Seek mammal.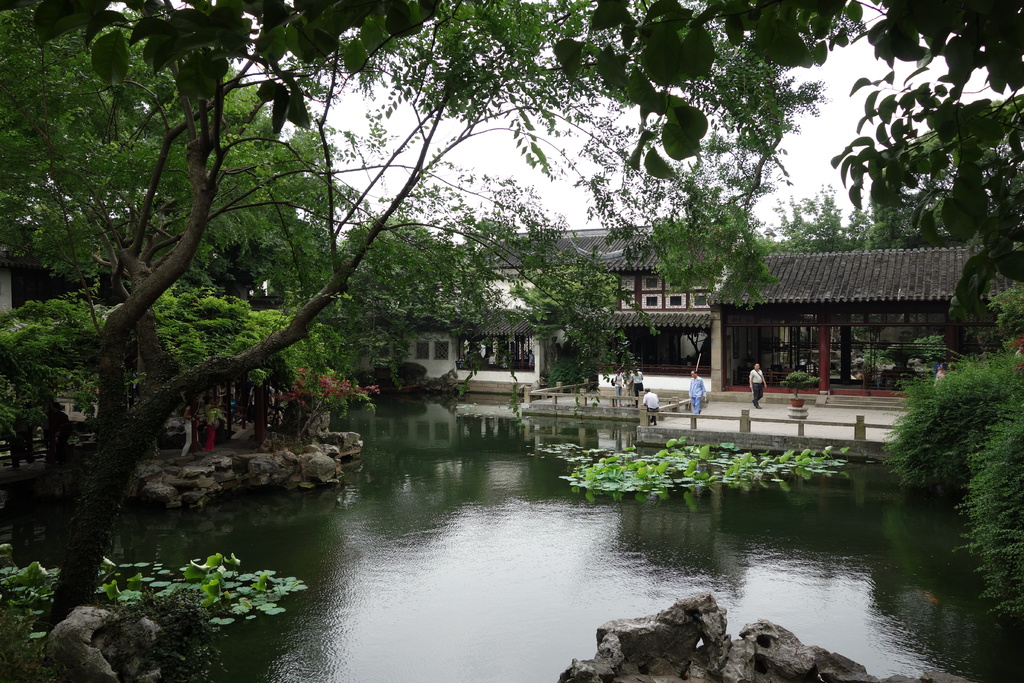
x1=630 y1=368 x2=641 y2=400.
